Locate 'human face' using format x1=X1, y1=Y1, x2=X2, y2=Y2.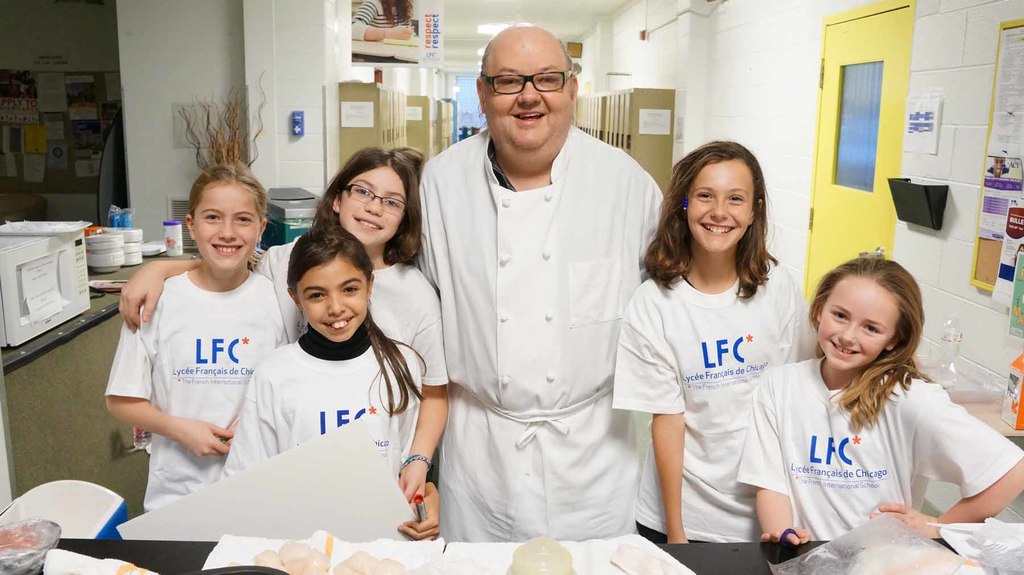
x1=332, y1=164, x2=403, y2=243.
